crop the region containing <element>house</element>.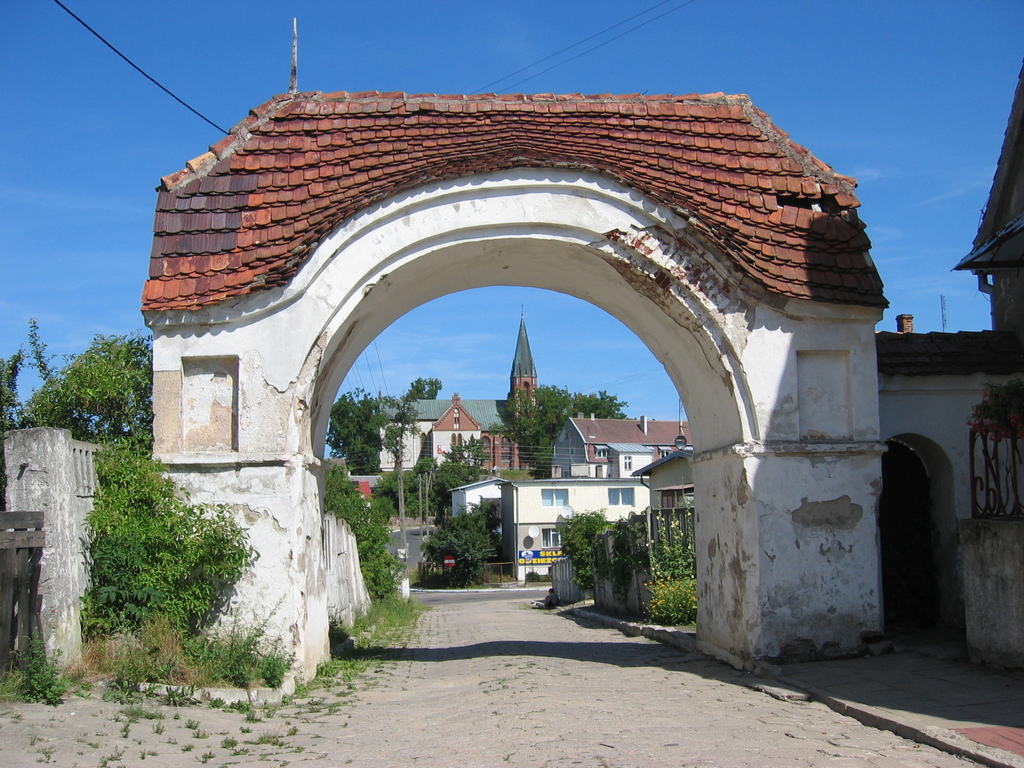
Crop region: bbox=(370, 401, 531, 468).
